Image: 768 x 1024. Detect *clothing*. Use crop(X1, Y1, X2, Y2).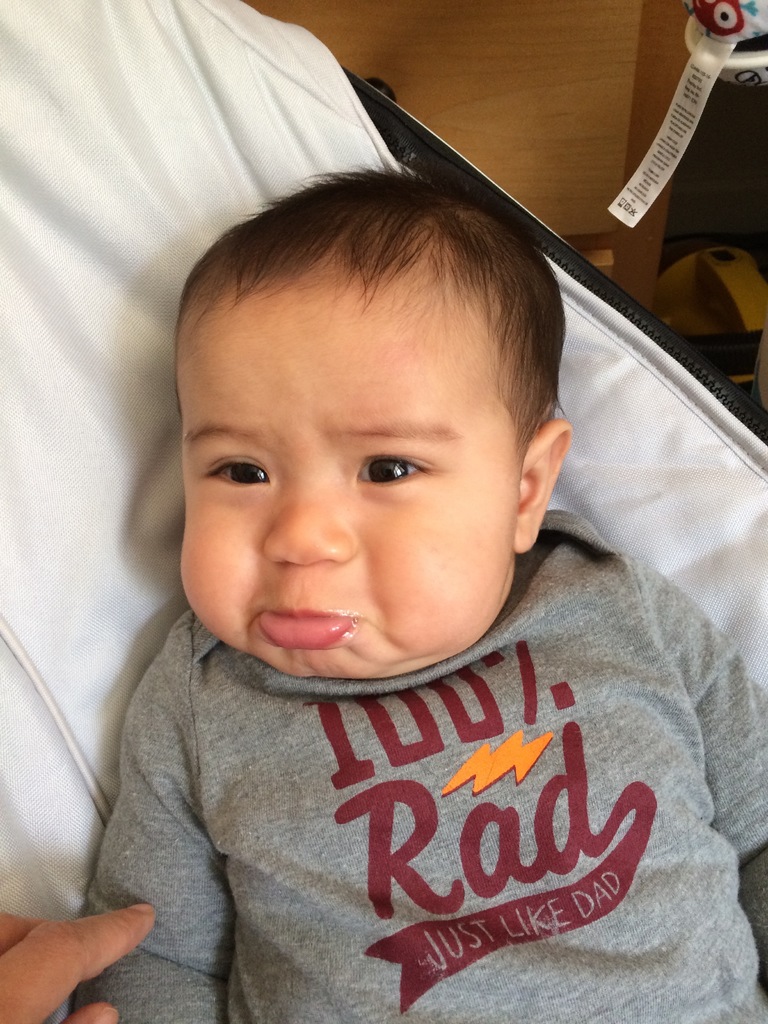
crop(40, 595, 765, 1007).
